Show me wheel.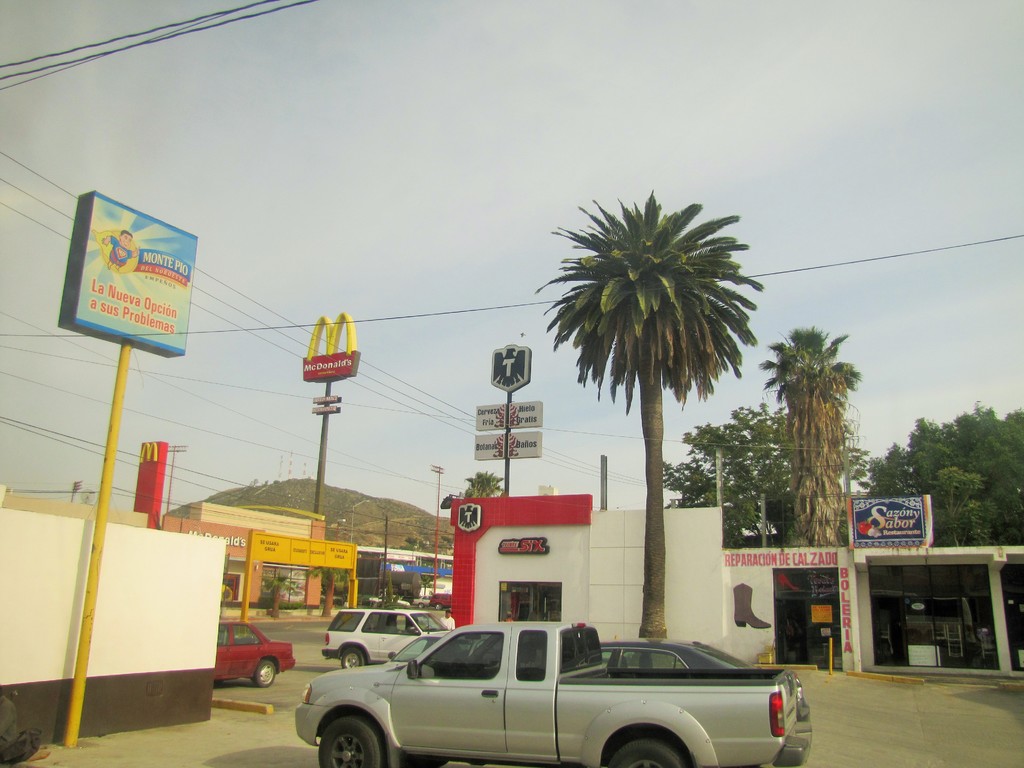
wheel is here: box=[604, 738, 698, 767].
